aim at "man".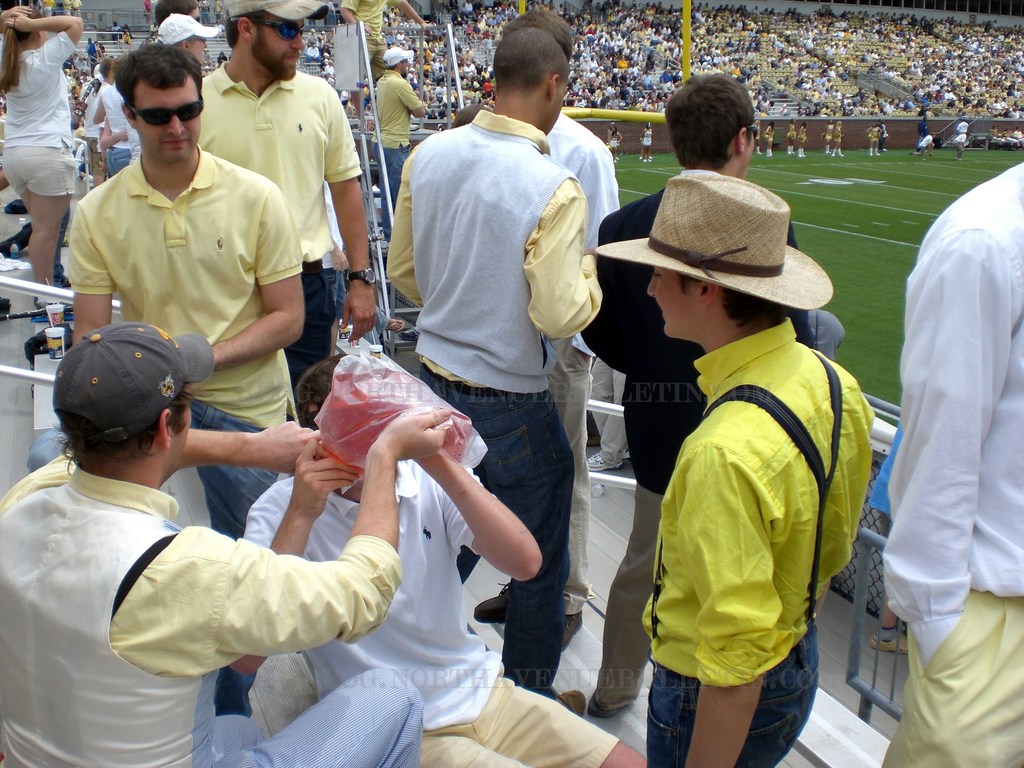
Aimed at [339, 0, 428, 120].
